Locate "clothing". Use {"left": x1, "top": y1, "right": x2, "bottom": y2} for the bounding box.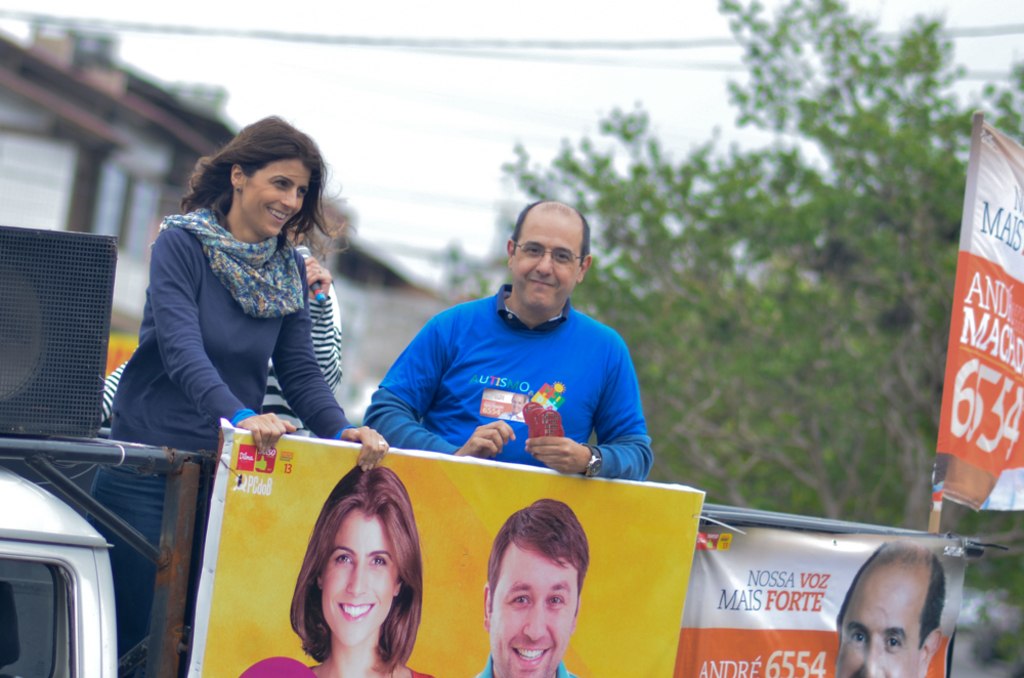
{"left": 477, "top": 658, "right": 577, "bottom": 677}.
